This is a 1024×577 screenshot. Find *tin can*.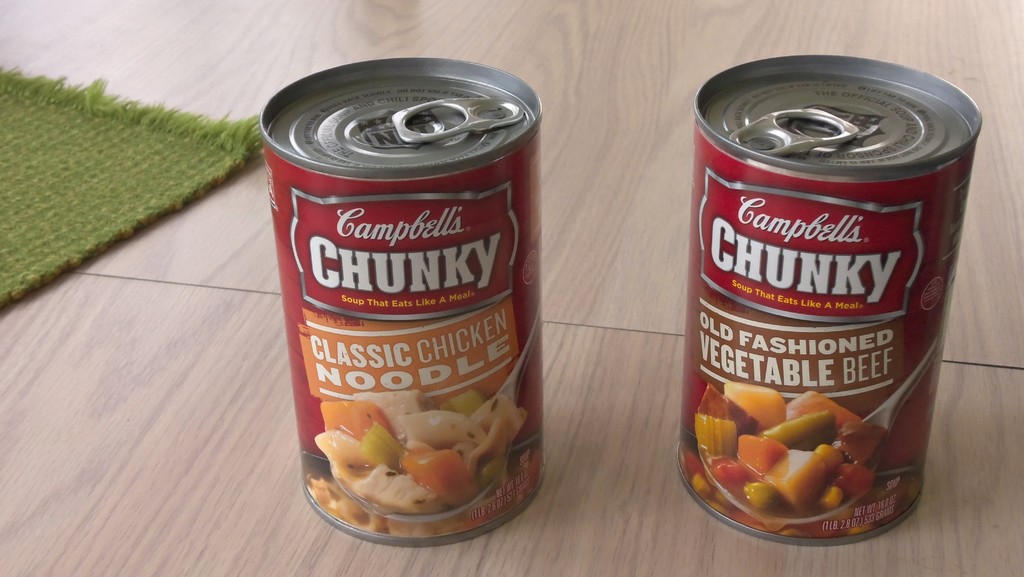
Bounding box: bbox=(671, 52, 985, 542).
